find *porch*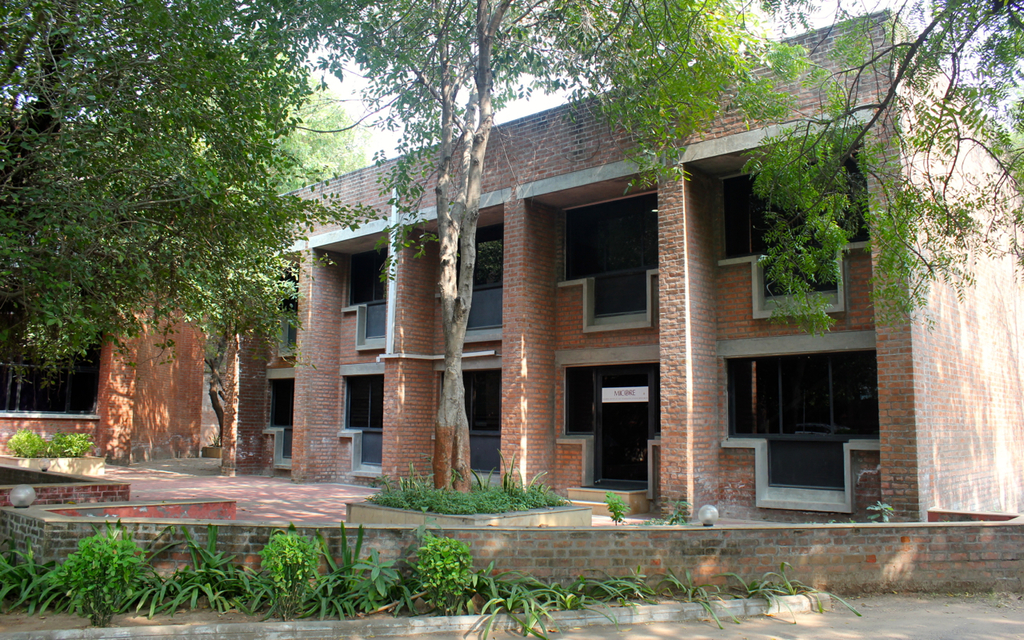
(x1=712, y1=258, x2=881, y2=378)
